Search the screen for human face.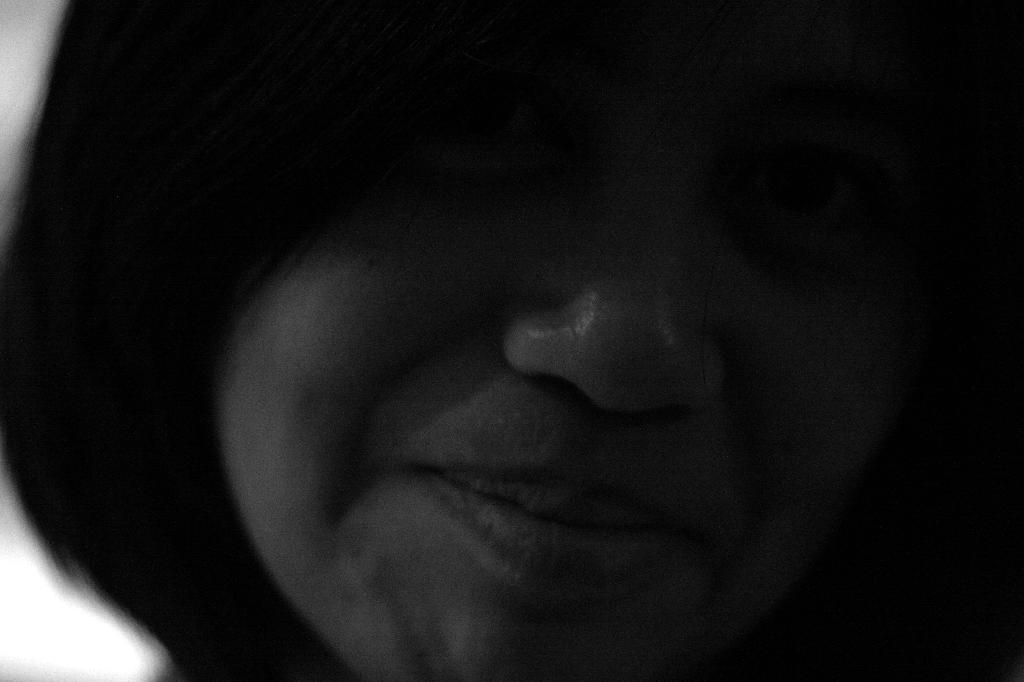
Found at crop(219, 77, 922, 679).
